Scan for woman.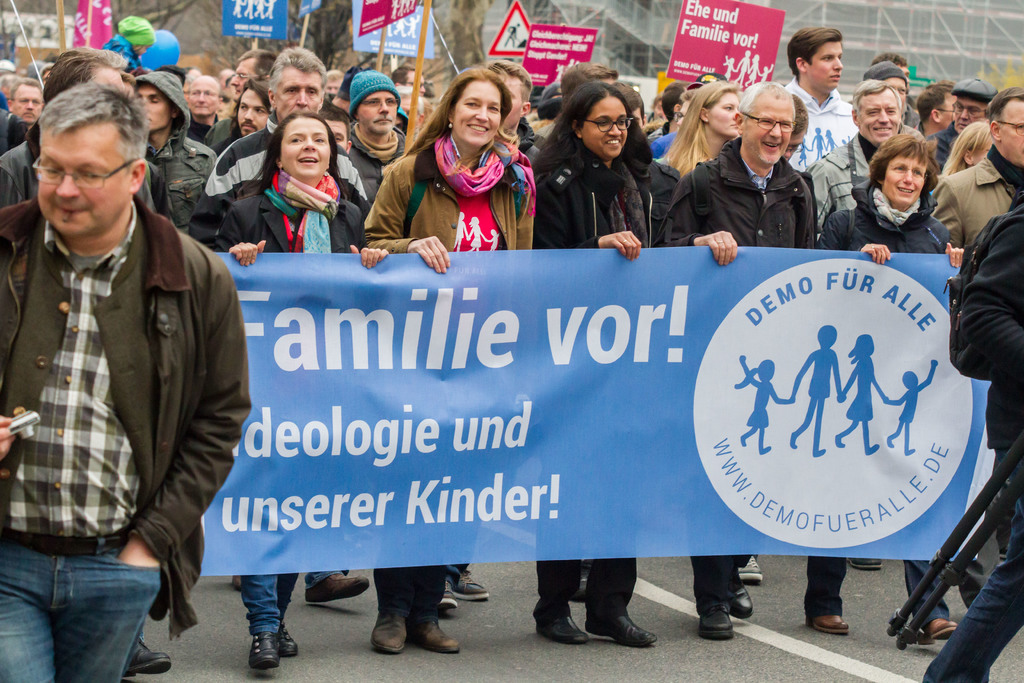
Scan result: <bbox>803, 134, 957, 638</bbox>.
